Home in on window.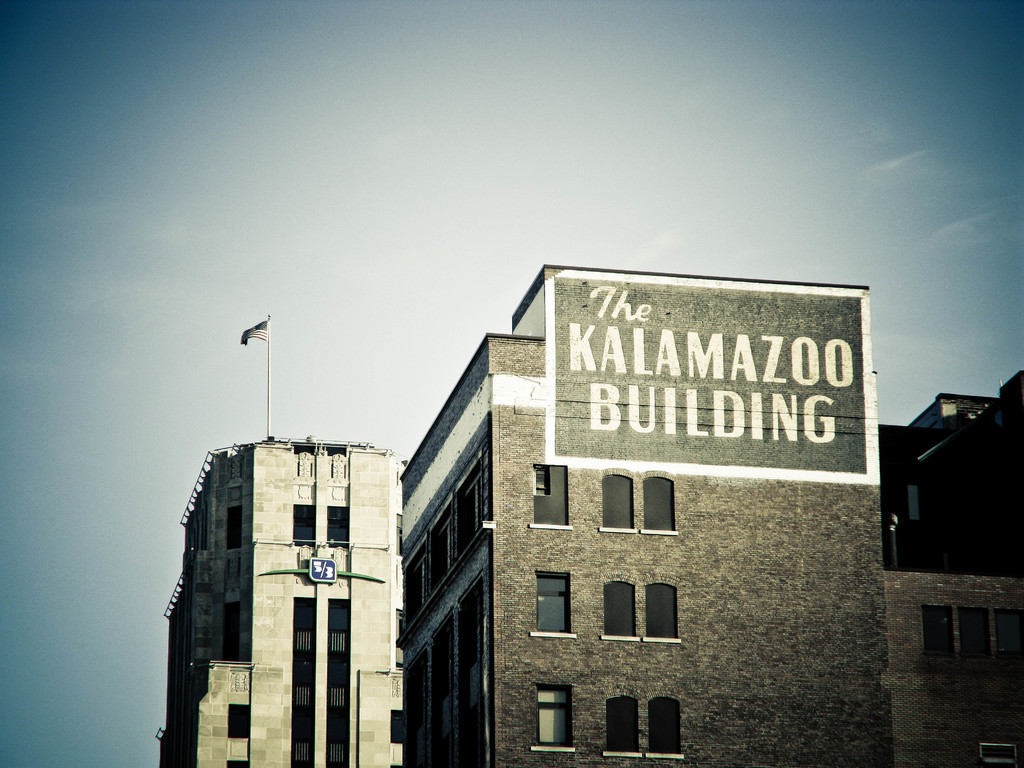
Homed in at bbox=[293, 505, 316, 547].
